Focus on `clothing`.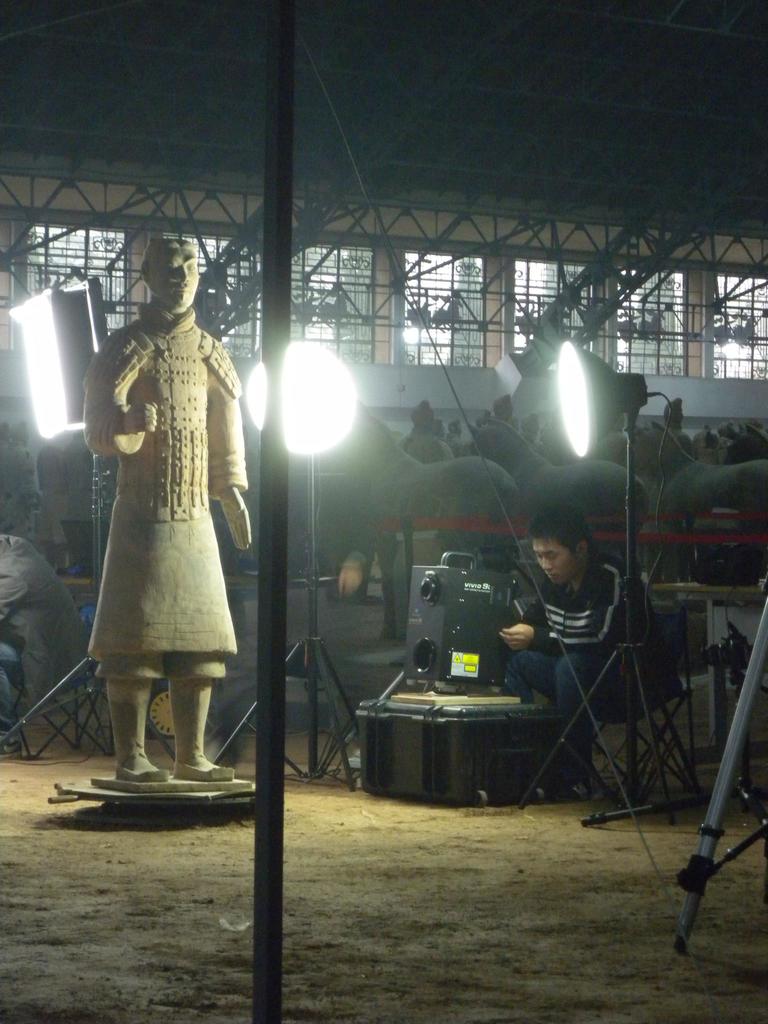
Focused at (522,538,685,785).
